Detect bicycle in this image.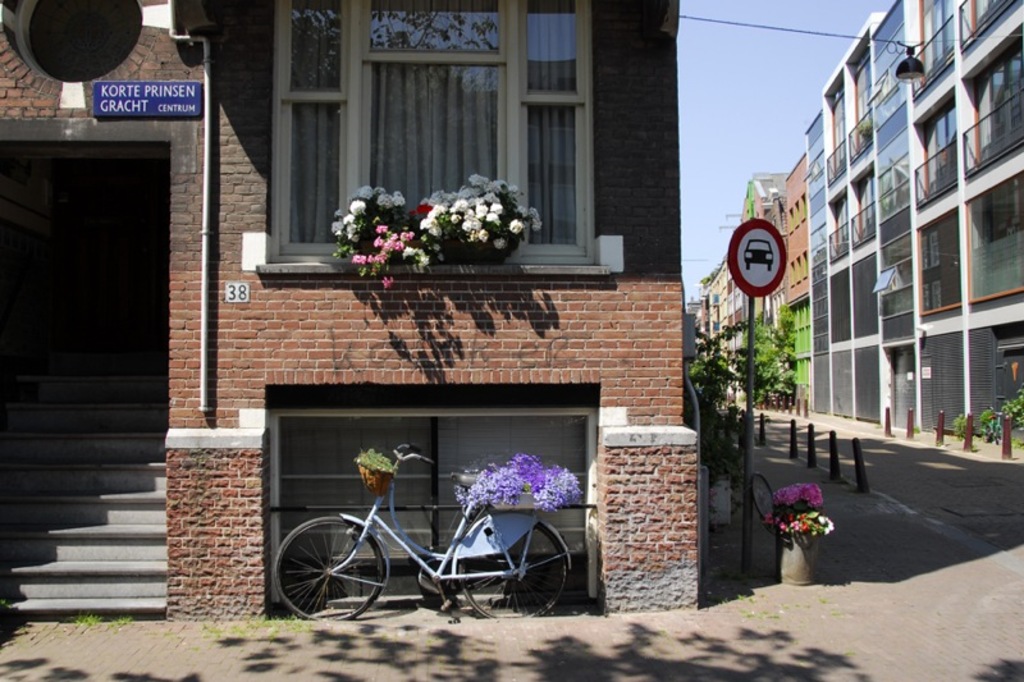
Detection: l=262, t=438, r=591, b=608.
